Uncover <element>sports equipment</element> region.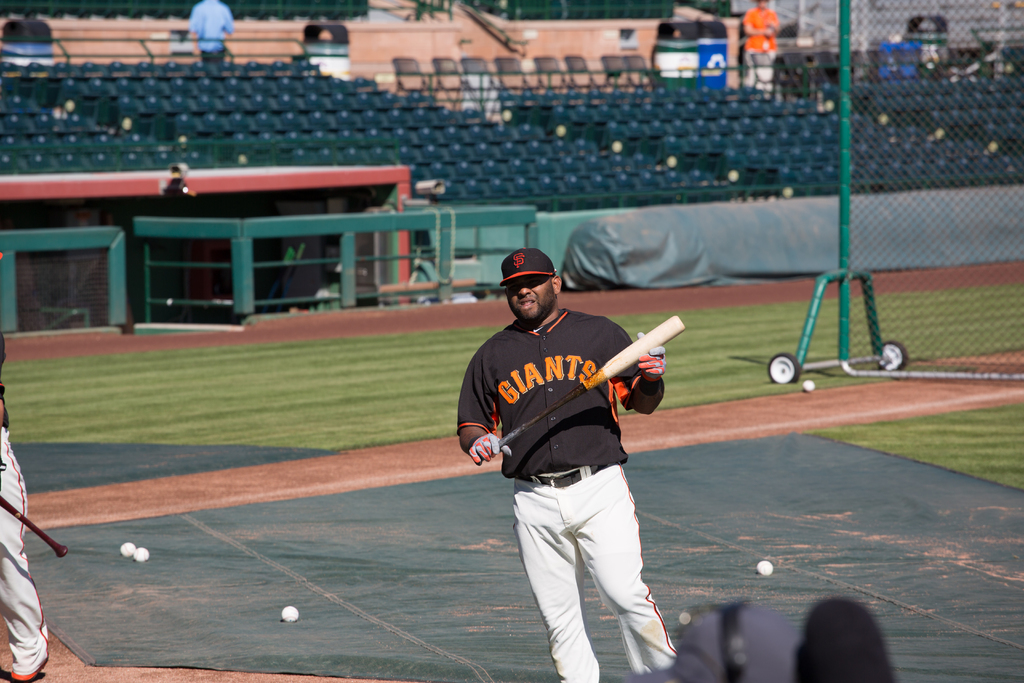
Uncovered: 802,377,816,393.
